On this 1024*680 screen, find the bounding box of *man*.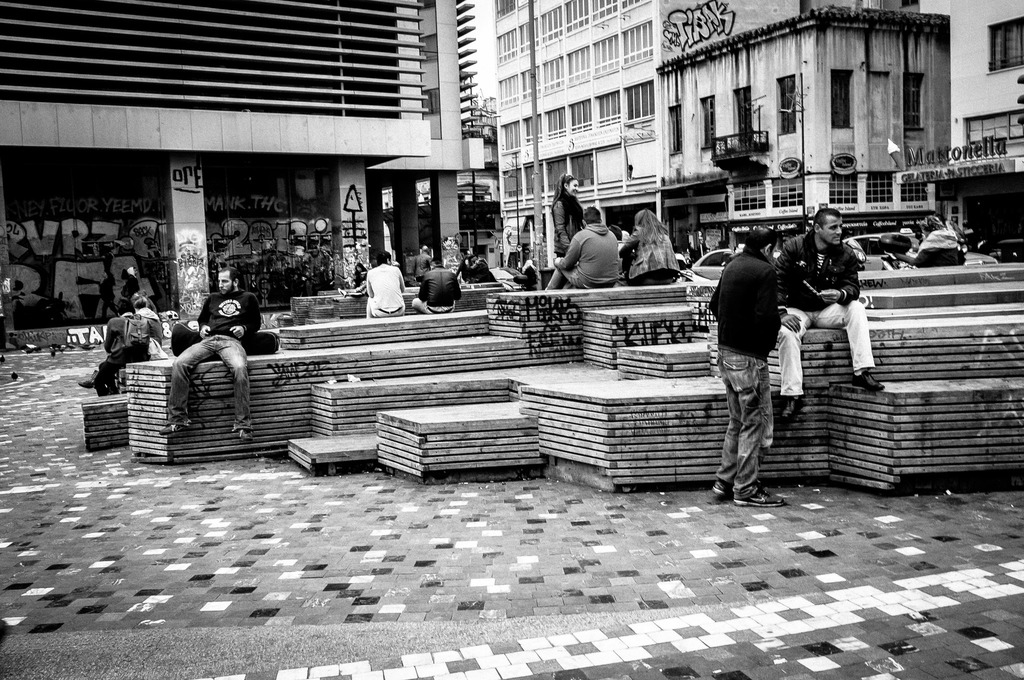
Bounding box: pyautogui.locateOnScreen(912, 214, 967, 268).
